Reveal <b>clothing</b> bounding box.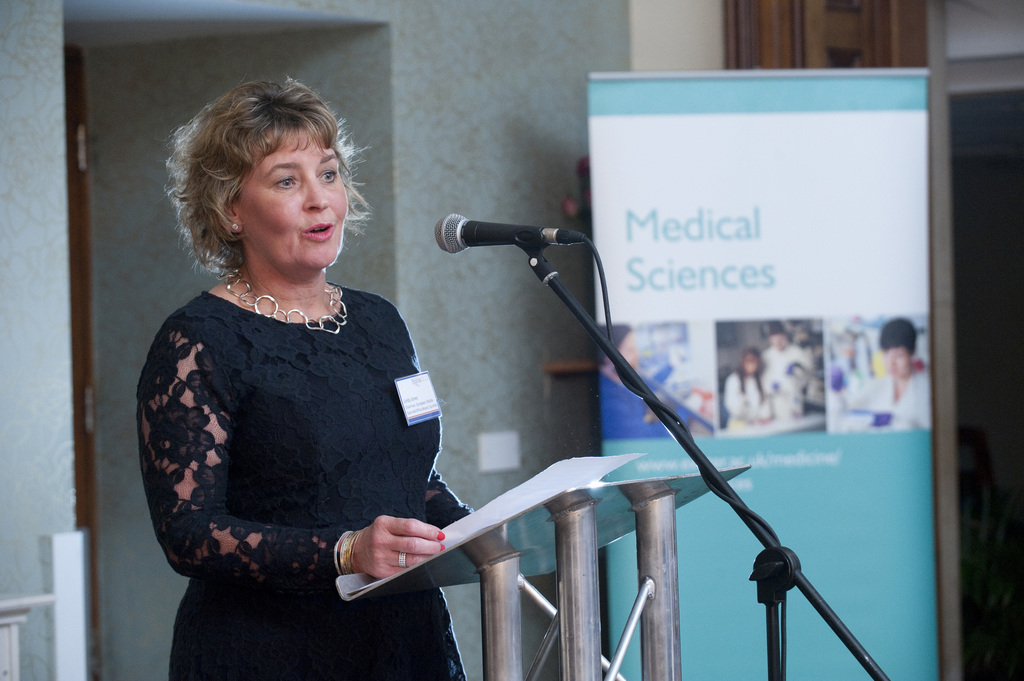
Revealed: 724 368 765 427.
